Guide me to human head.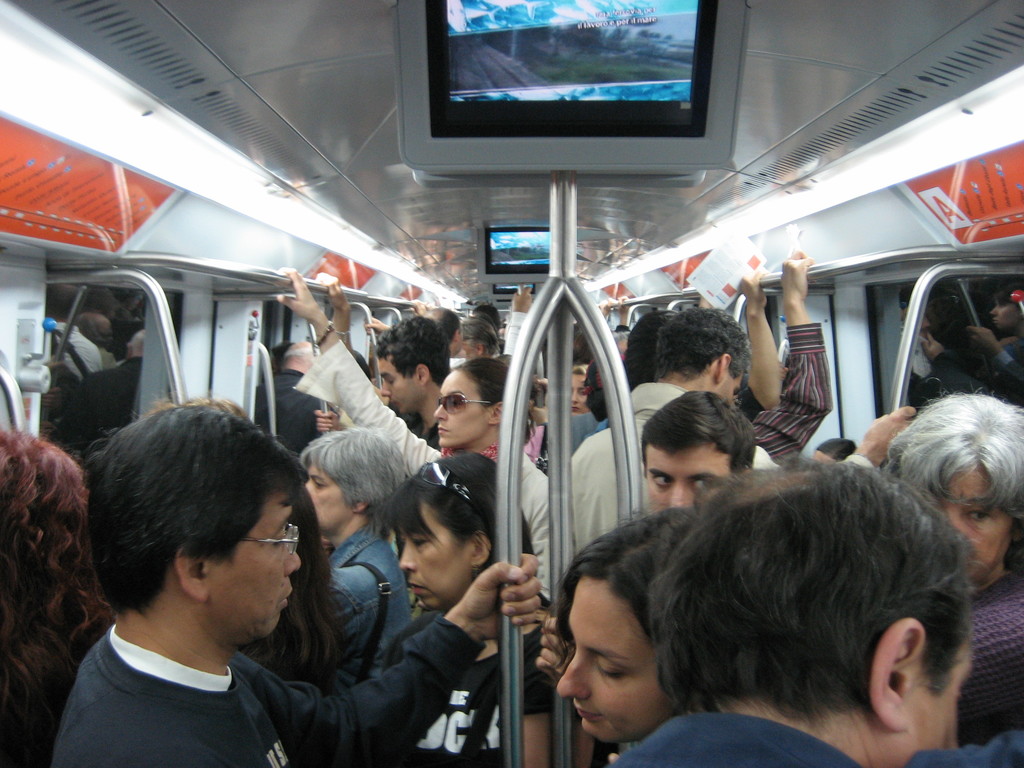
Guidance: locate(563, 360, 594, 417).
